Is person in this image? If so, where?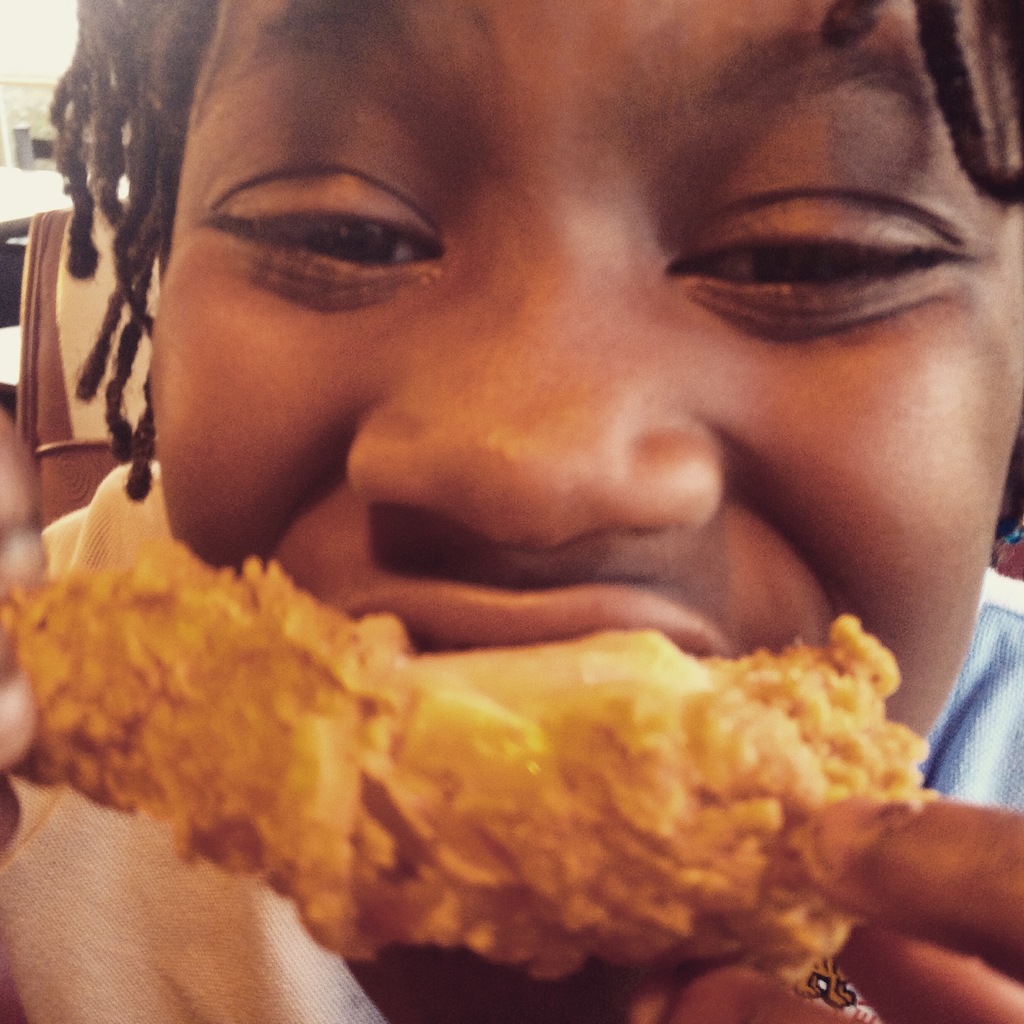
Yes, at bbox(0, 0, 1023, 952).
